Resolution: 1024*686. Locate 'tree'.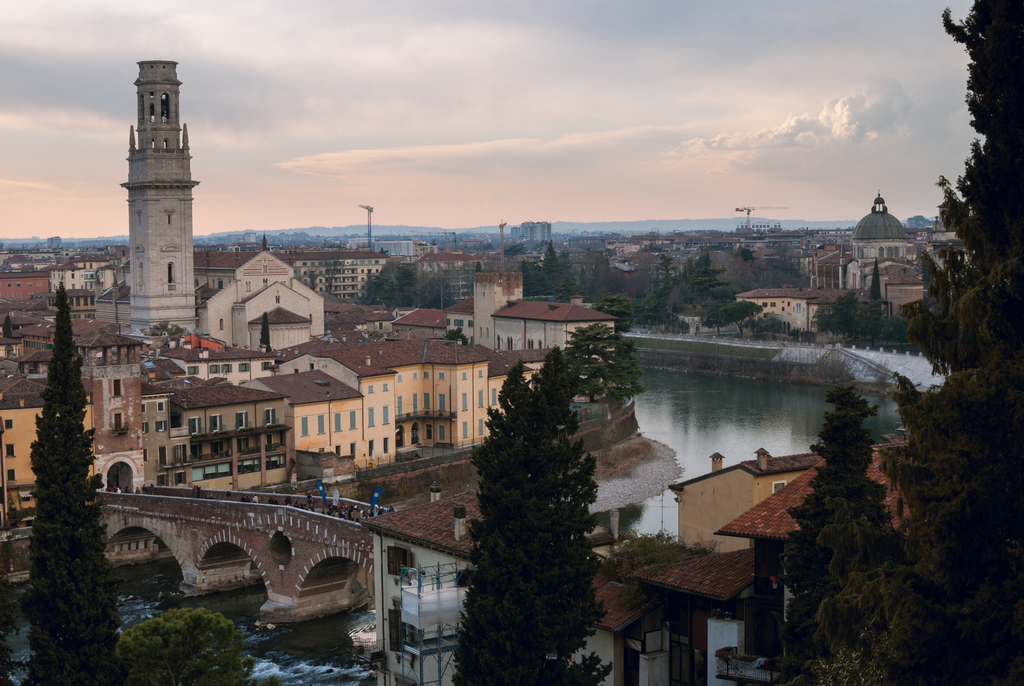
<bbox>449, 347, 610, 685</bbox>.
